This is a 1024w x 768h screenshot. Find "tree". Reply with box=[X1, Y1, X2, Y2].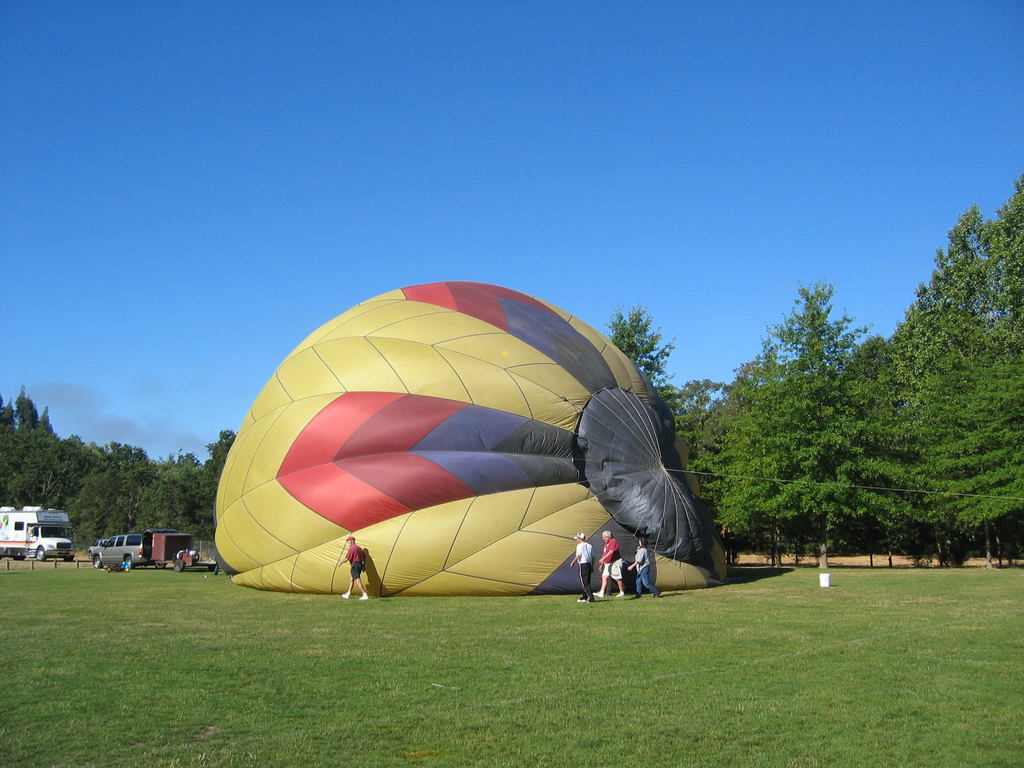
box=[37, 403, 97, 511].
